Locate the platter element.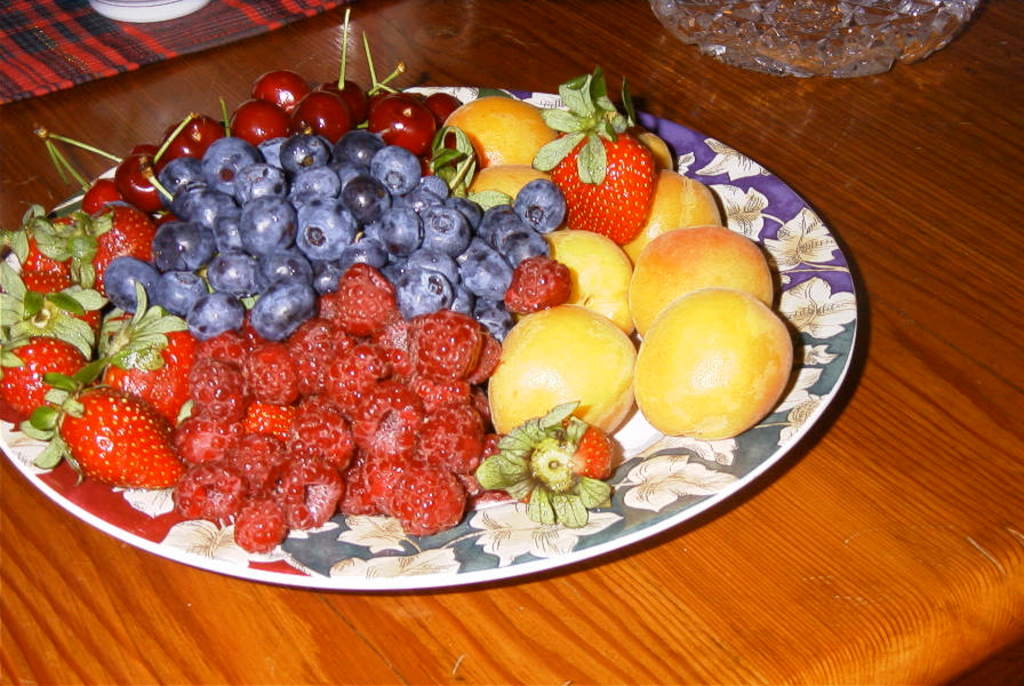
Element bbox: box=[0, 88, 856, 592].
